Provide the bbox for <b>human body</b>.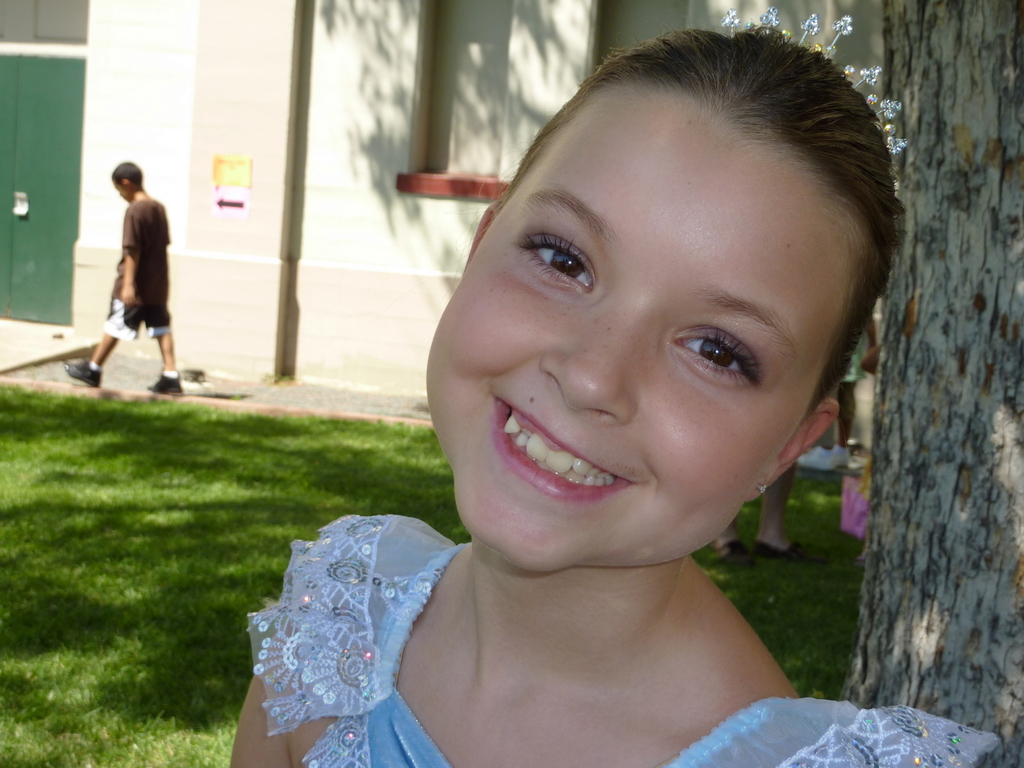
crop(82, 133, 167, 404).
